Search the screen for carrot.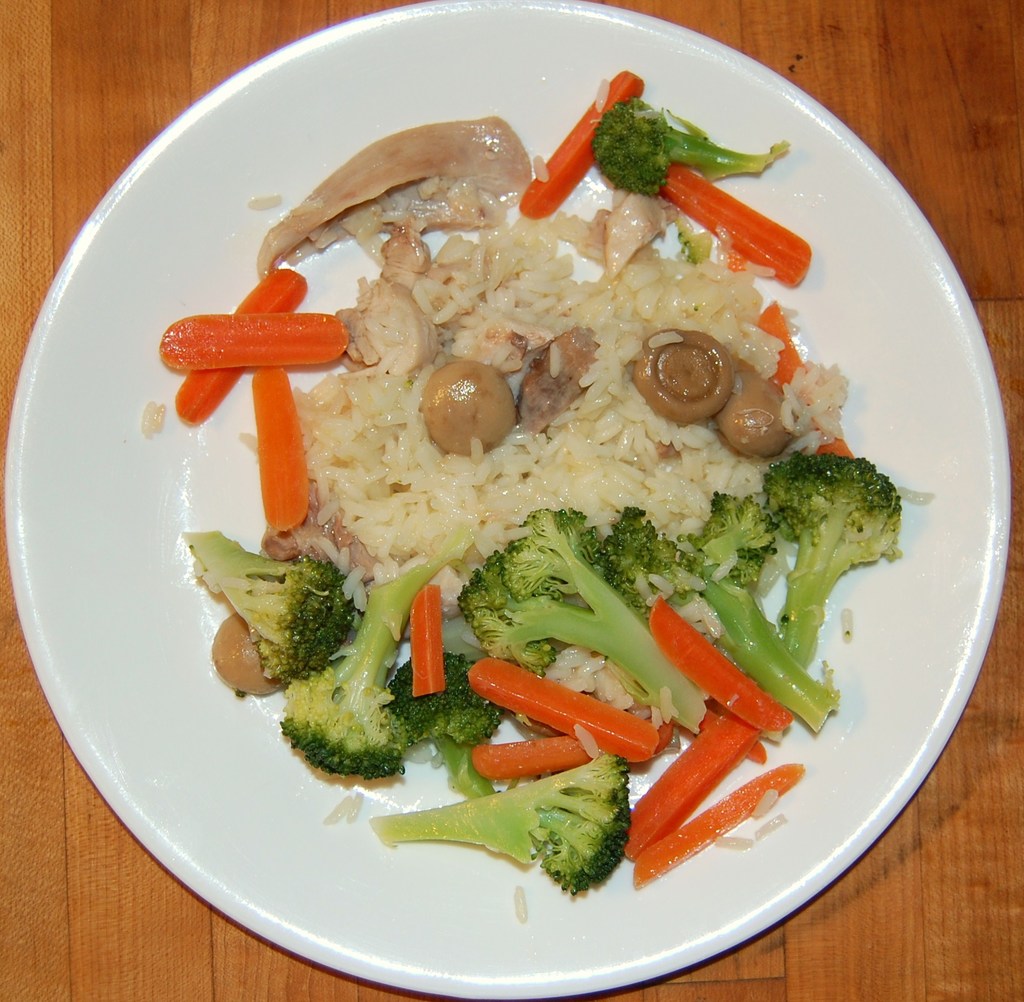
Found at 173 264 308 427.
